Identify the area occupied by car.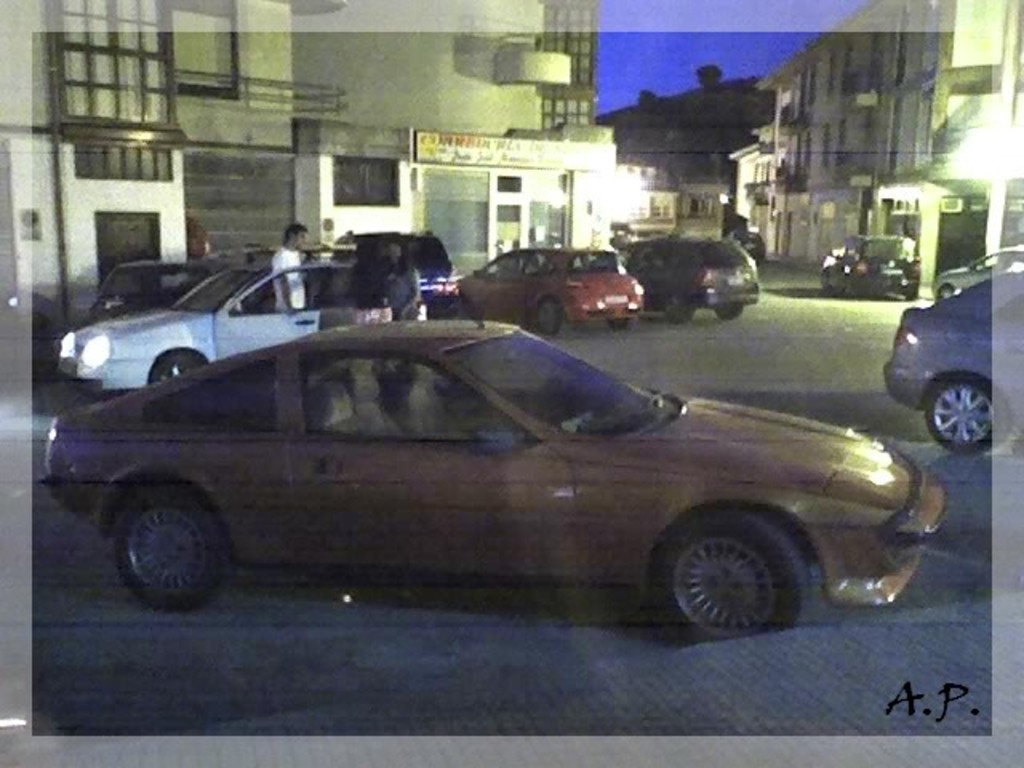
Area: detection(333, 229, 458, 317).
